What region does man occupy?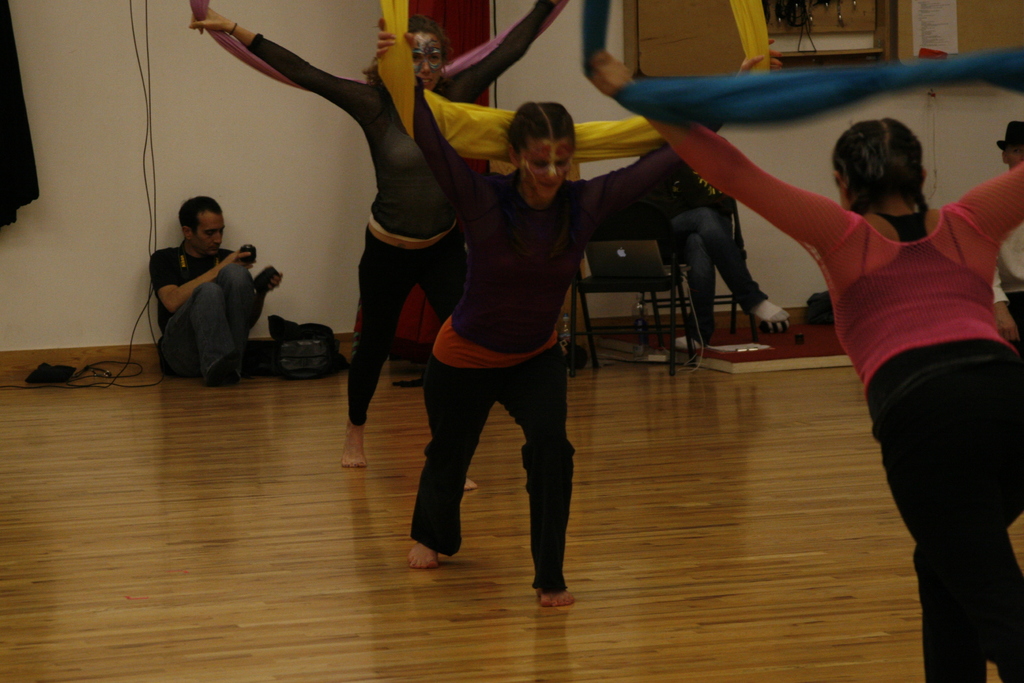
(991,120,1023,362).
